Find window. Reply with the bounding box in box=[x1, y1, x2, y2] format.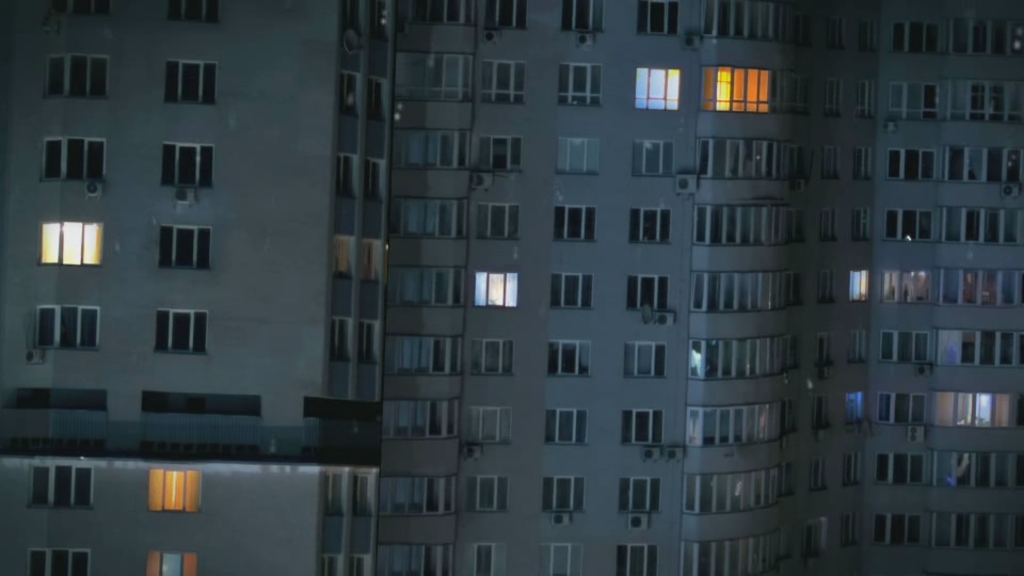
box=[630, 211, 668, 239].
